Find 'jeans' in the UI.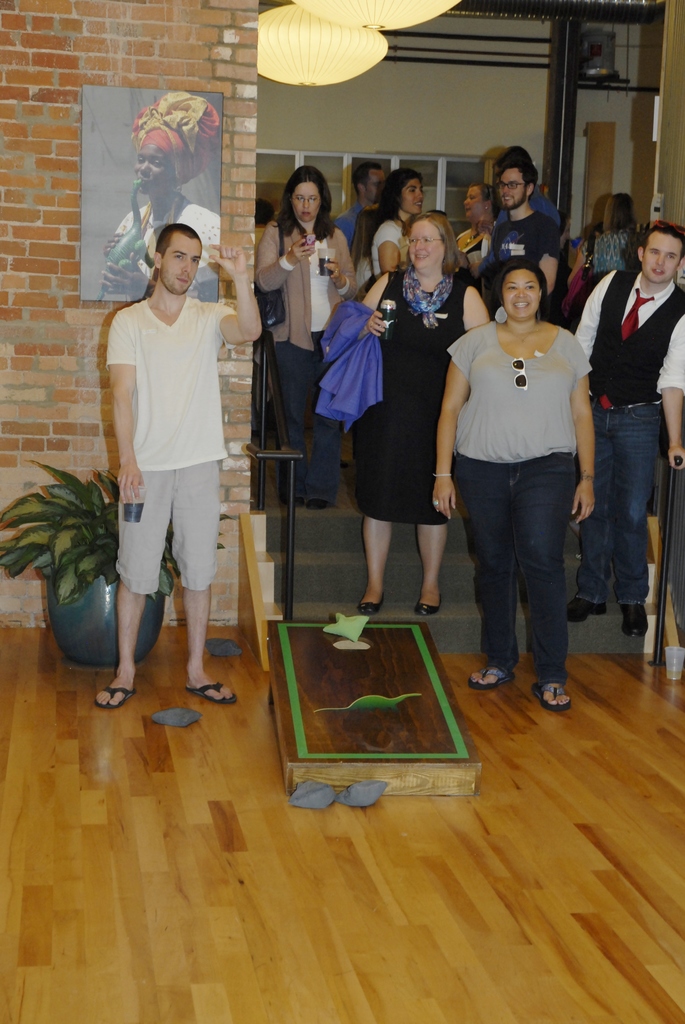
UI element at <box>450,450,572,685</box>.
